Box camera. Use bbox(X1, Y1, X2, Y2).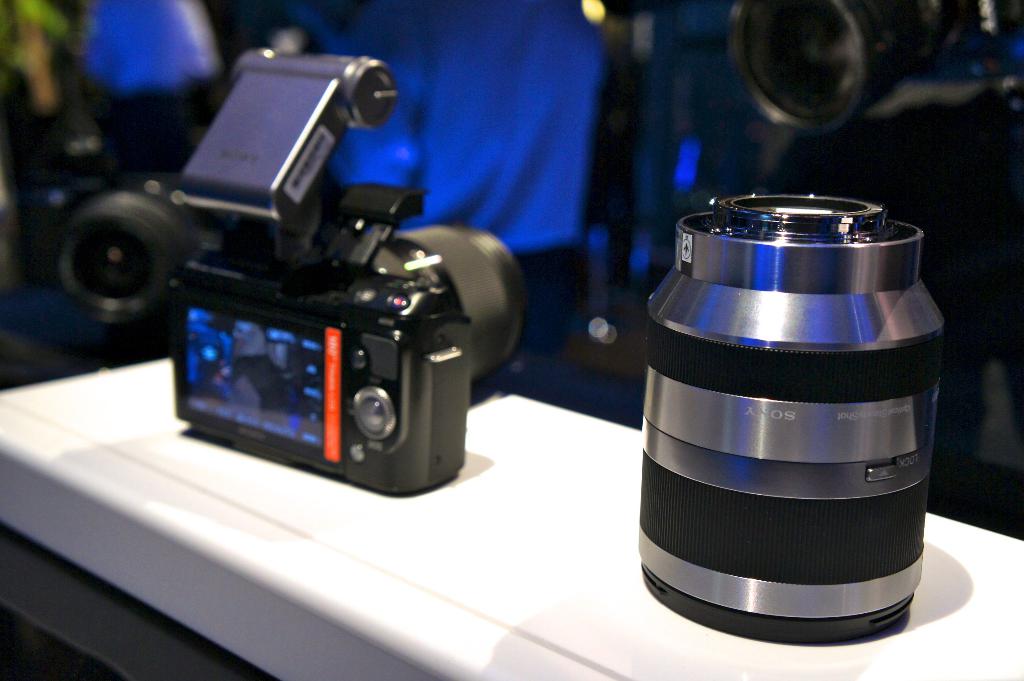
bbox(621, 198, 968, 647).
